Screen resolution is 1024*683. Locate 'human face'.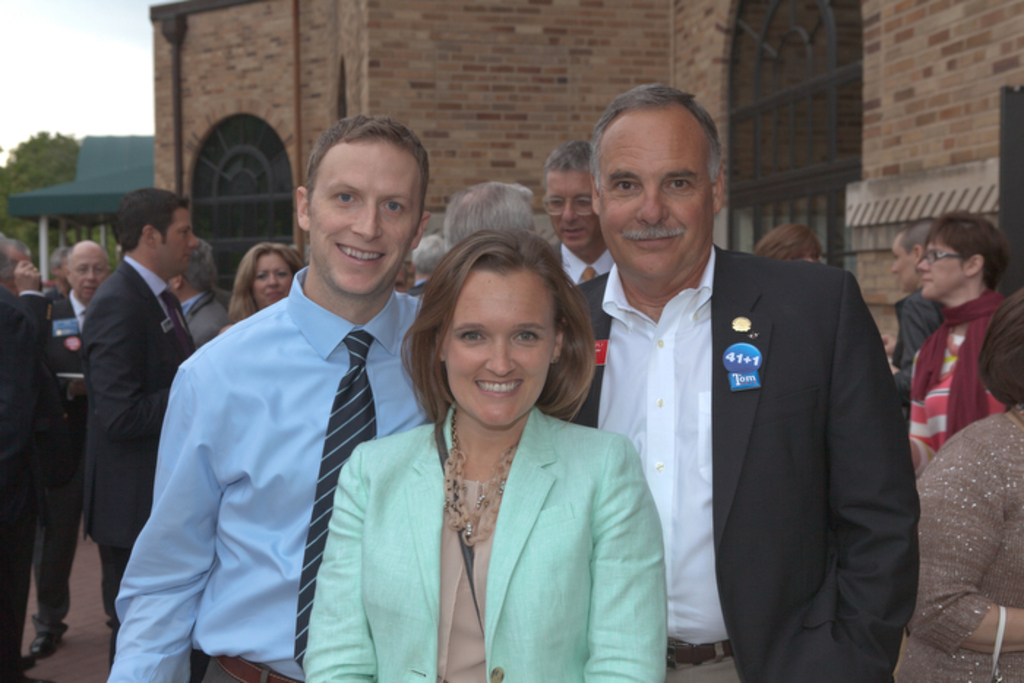
(917,233,965,300).
